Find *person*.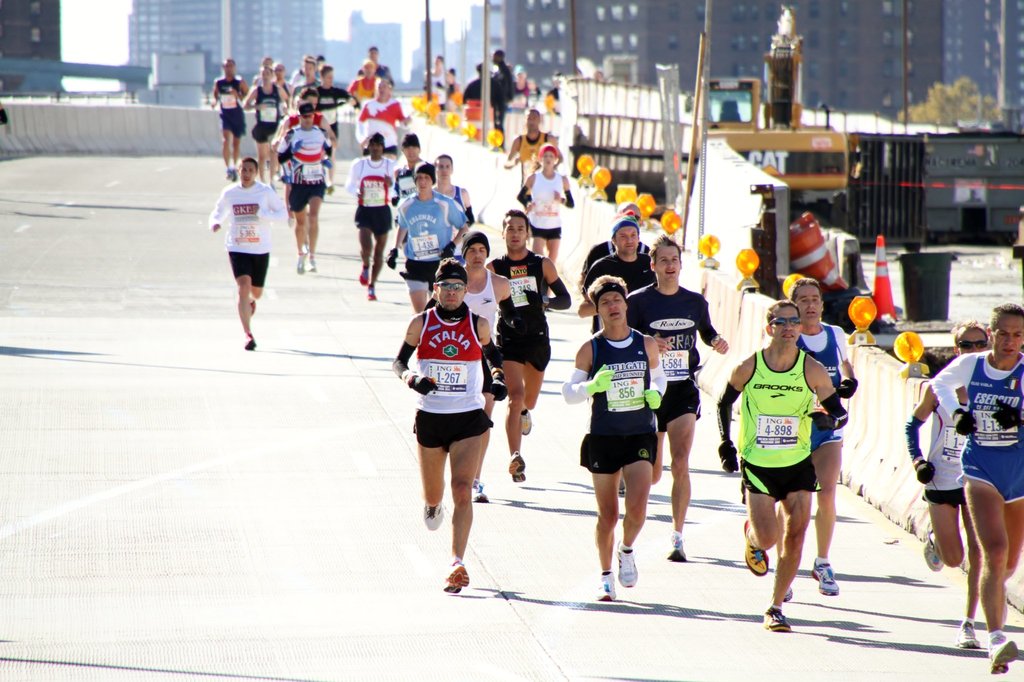
(390, 136, 429, 181).
